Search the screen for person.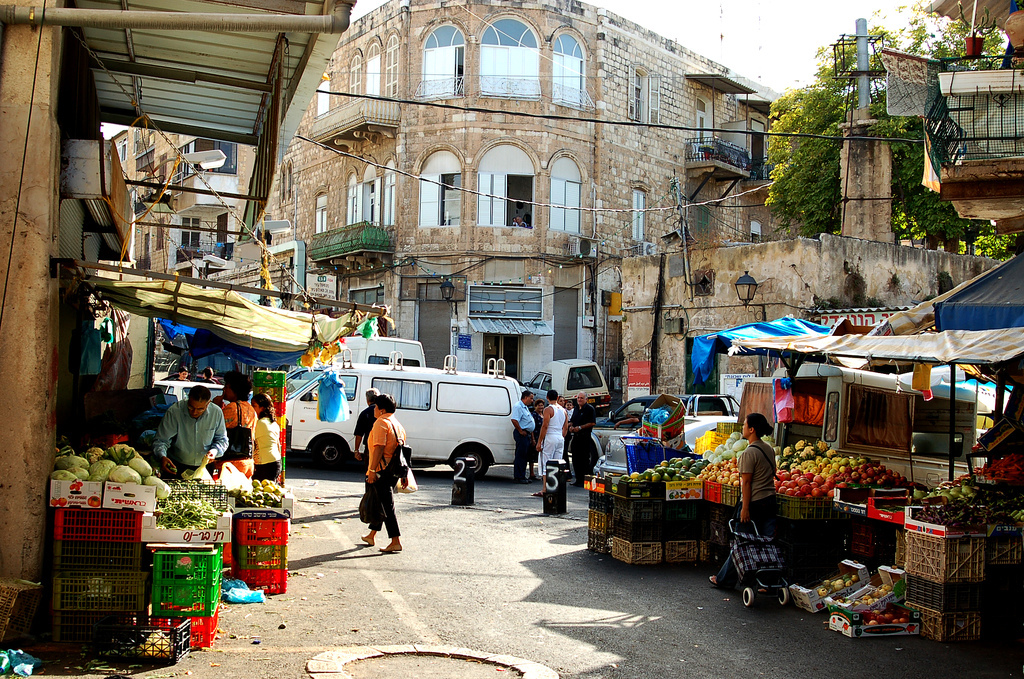
Found at detection(219, 376, 258, 479).
